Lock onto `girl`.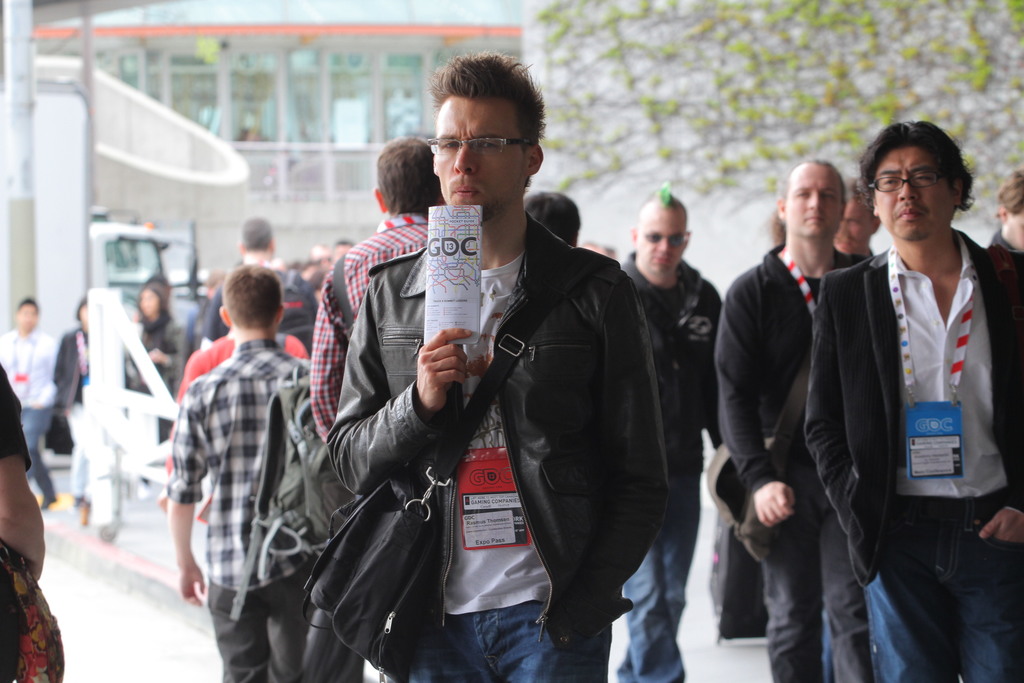
Locked: 124 276 184 446.
